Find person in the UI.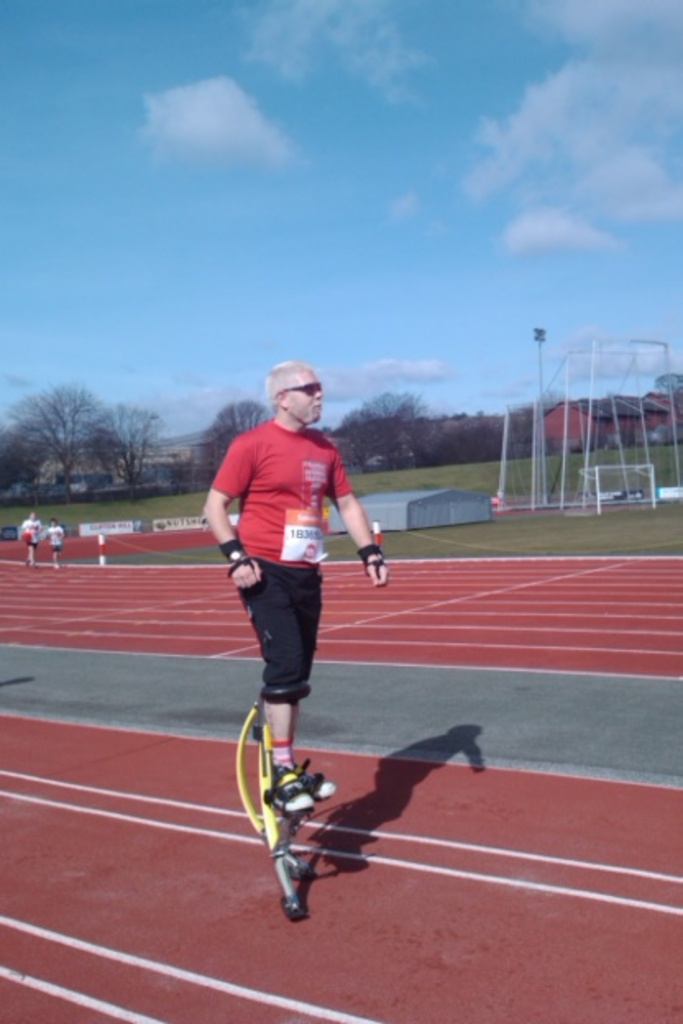
UI element at [199, 359, 391, 811].
